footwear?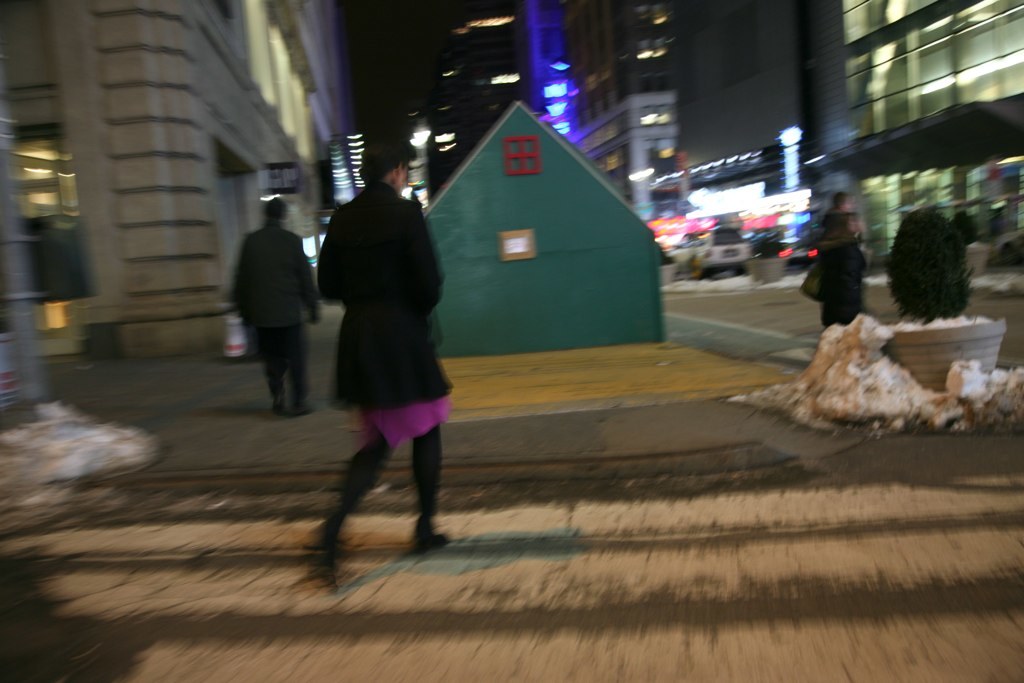
288:399:312:419
